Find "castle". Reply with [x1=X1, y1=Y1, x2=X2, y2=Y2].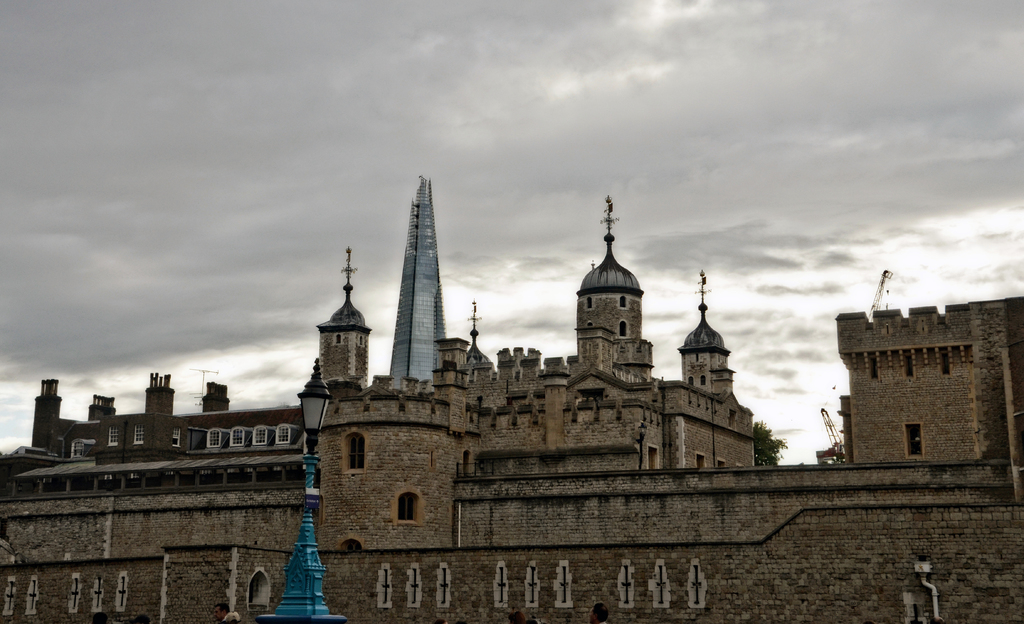
[x1=316, y1=210, x2=753, y2=469].
